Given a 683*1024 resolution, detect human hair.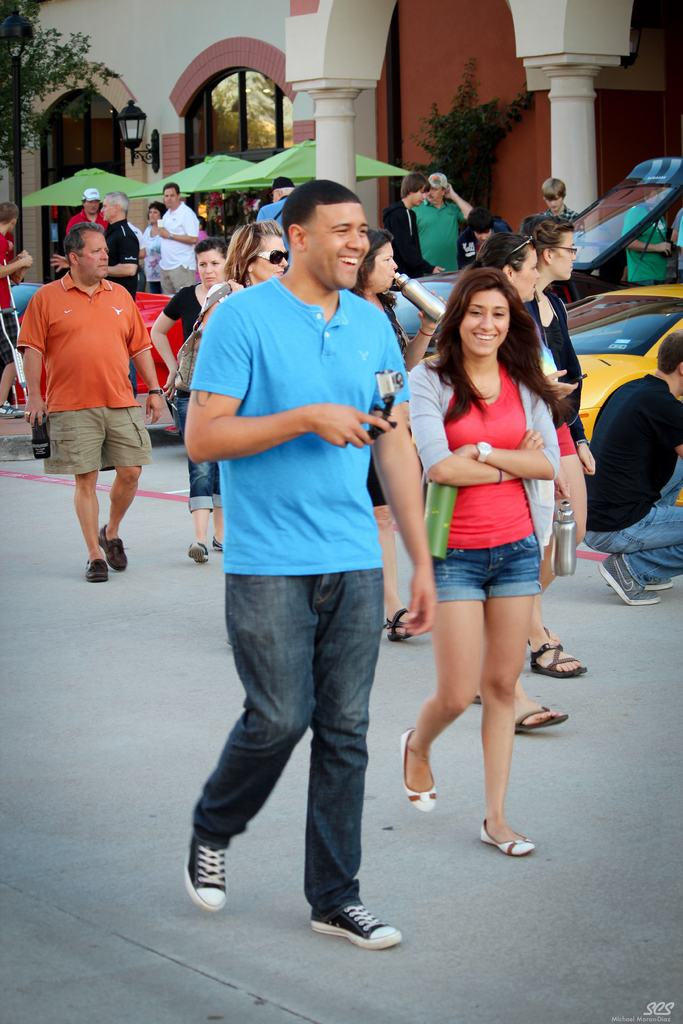
0,200,22,223.
